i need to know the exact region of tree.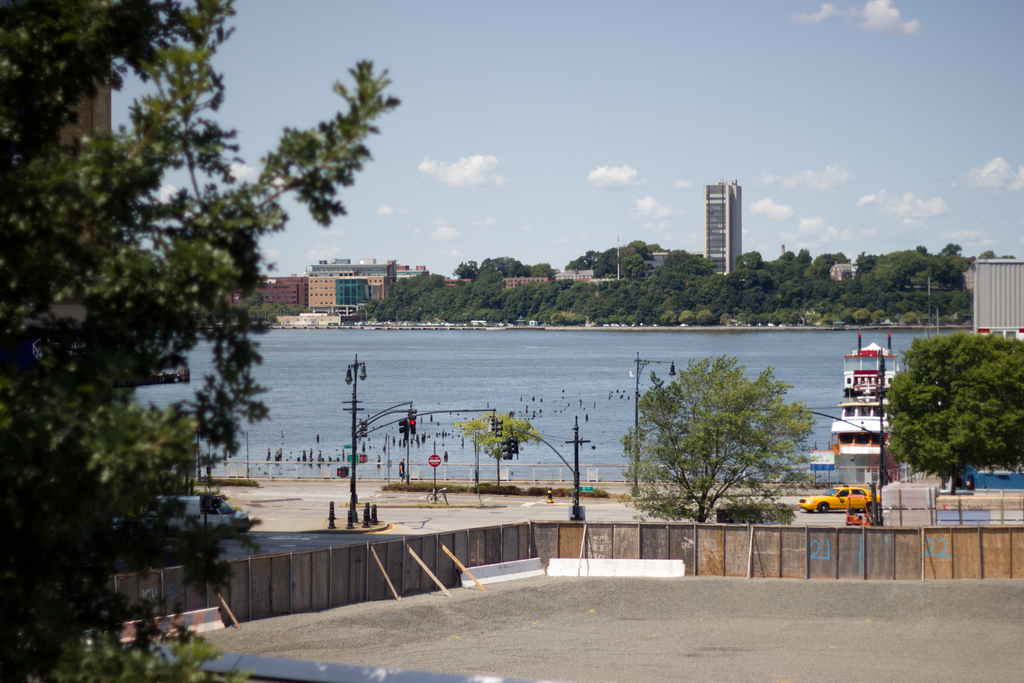
Region: bbox(451, 411, 557, 495).
